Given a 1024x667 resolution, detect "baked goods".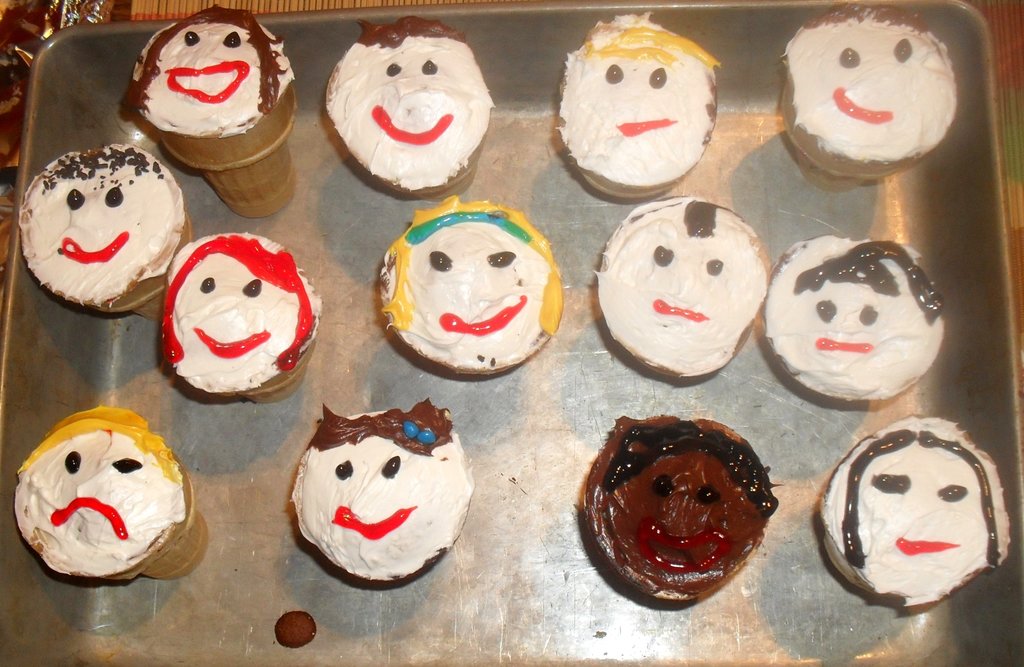
380/194/563/375.
